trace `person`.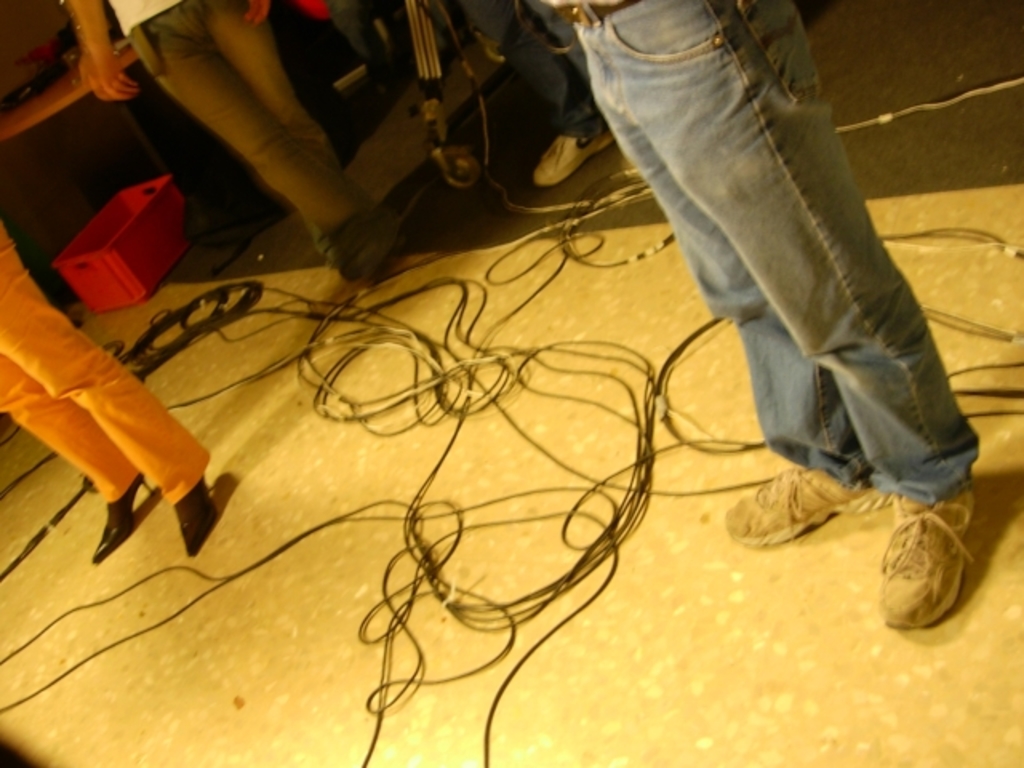
Traced to [0, 219, 218, 562].
